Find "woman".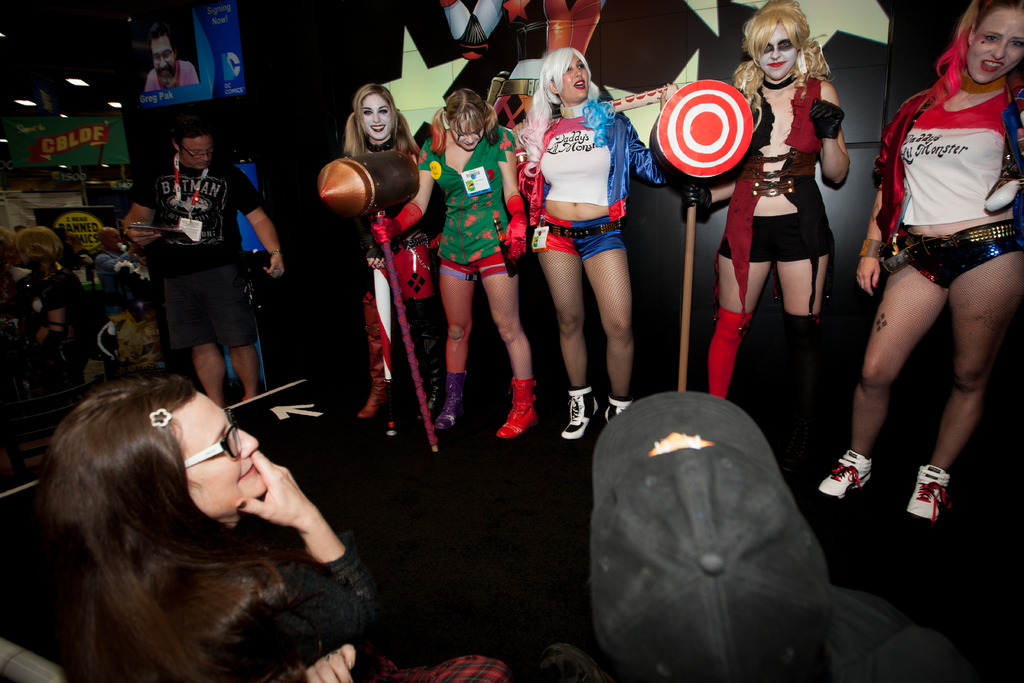
locate(41, 376, 406, 677).
